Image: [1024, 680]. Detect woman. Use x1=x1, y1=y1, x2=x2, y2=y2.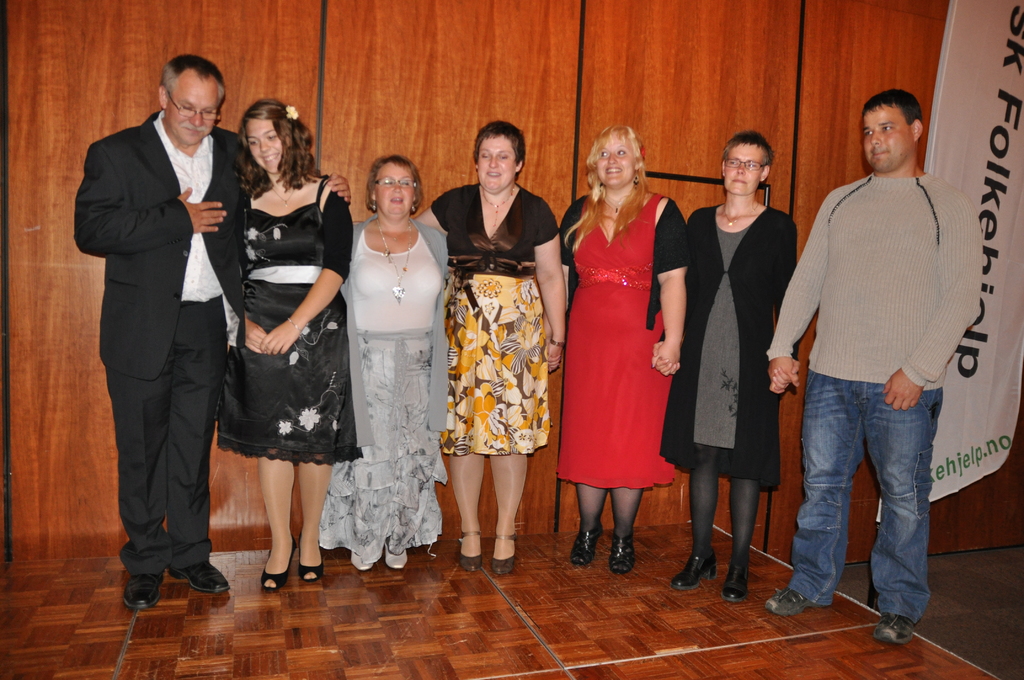
x1=315, y1=153, x2=447, y2=577.
